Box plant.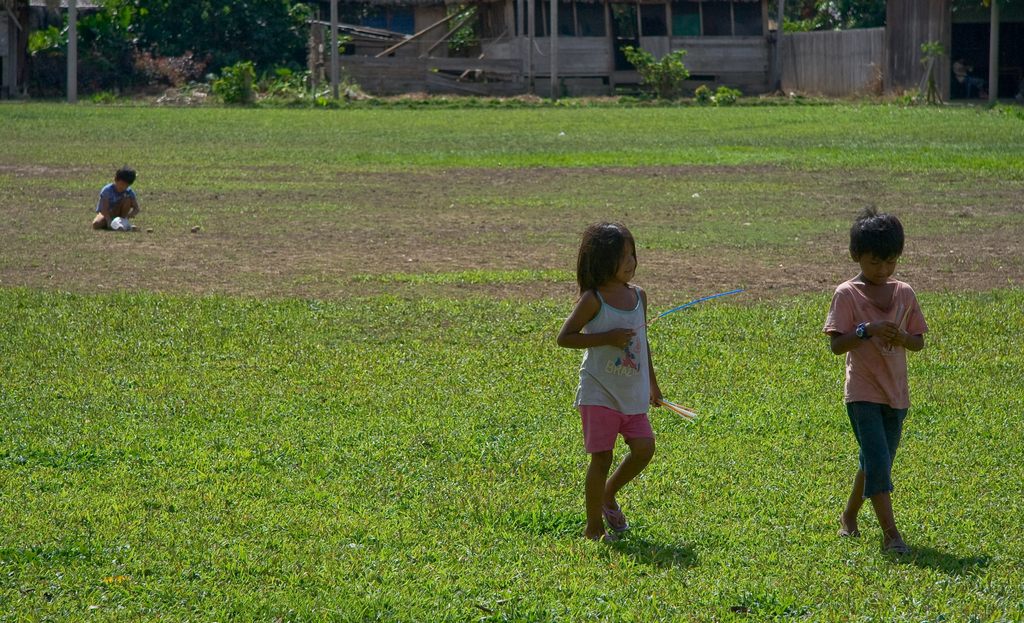
left=778, top=0, right=847, bottom=40.
